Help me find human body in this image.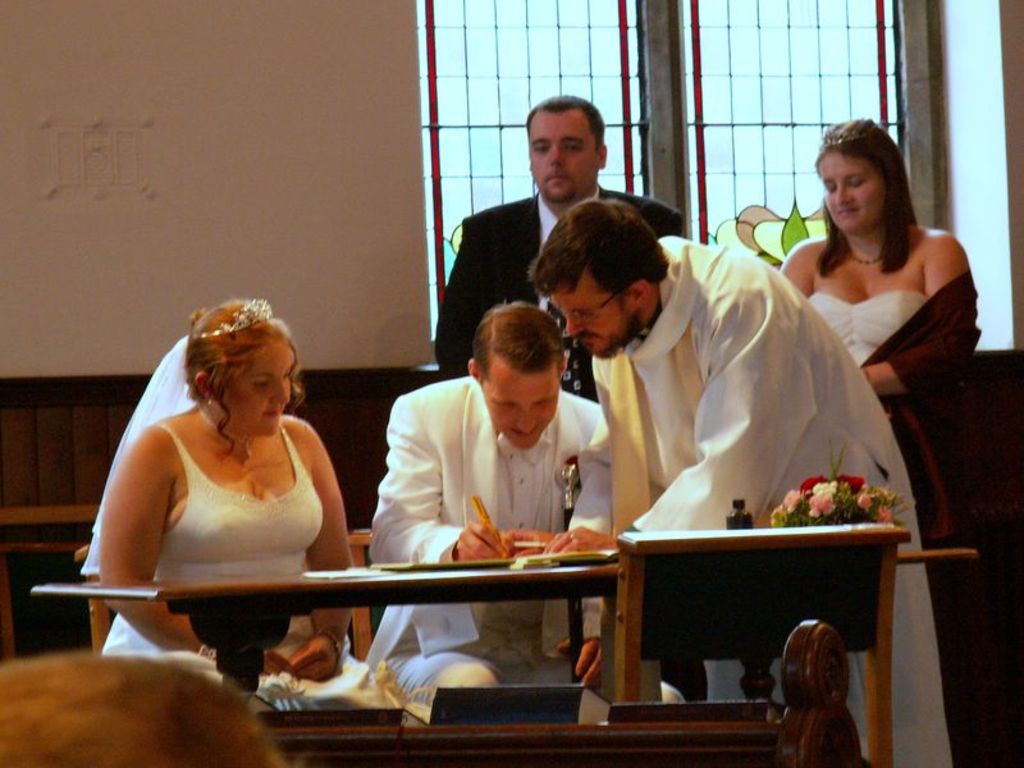
Found it: Rect(364, 372, 686, 726).
